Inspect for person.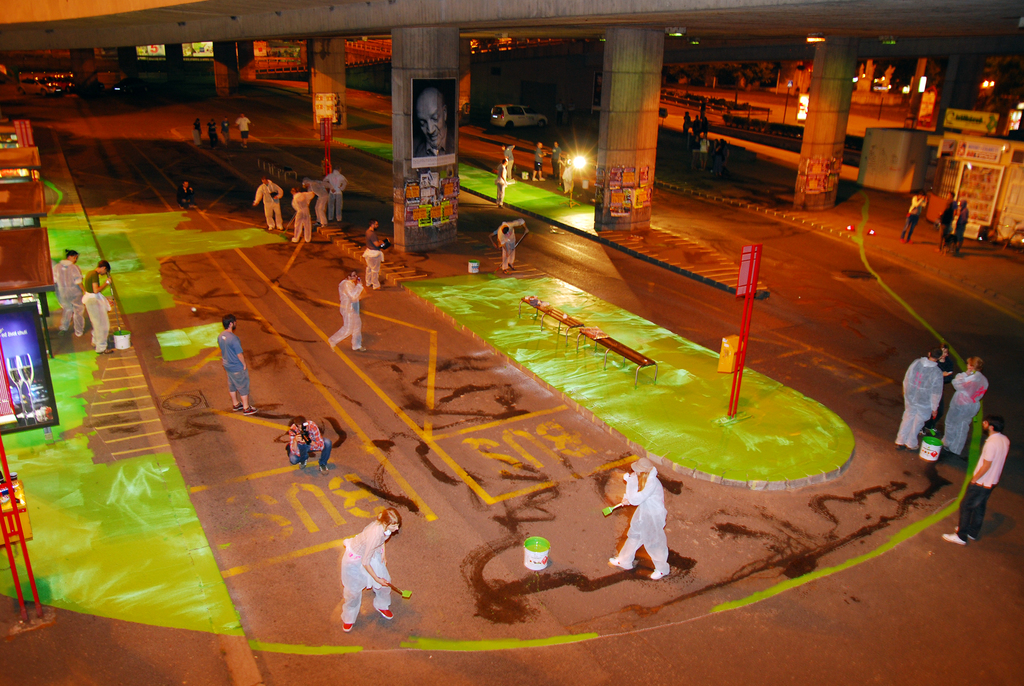
Inspection: <region>217, 314, 259, 416</region>.
